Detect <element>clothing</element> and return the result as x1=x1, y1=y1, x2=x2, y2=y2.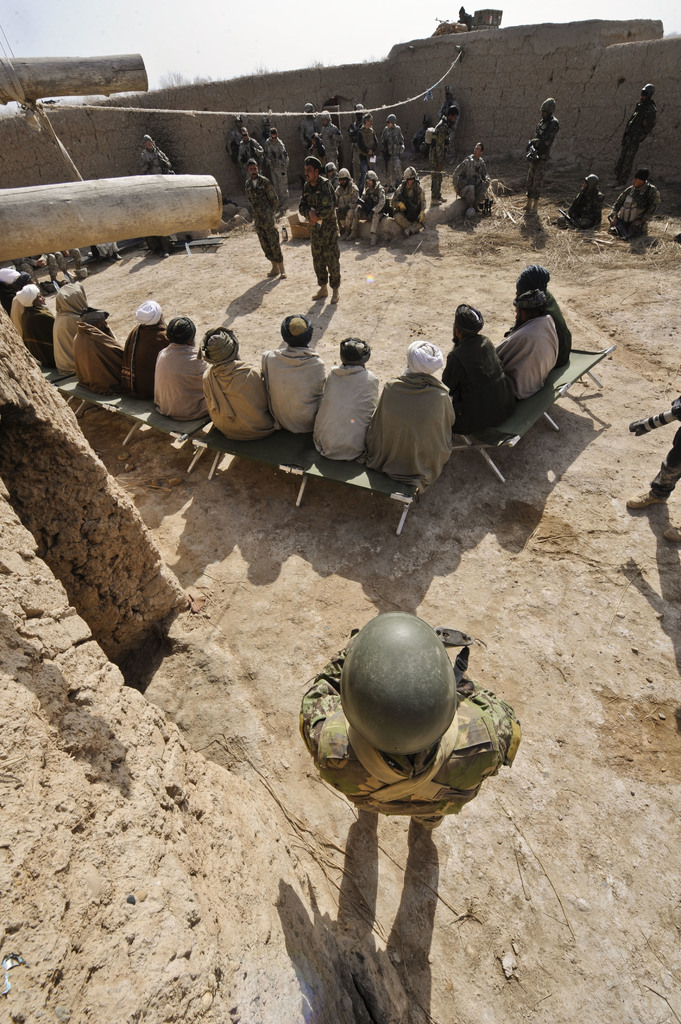
x1=561, y1=185, x2=600, y2=236.
